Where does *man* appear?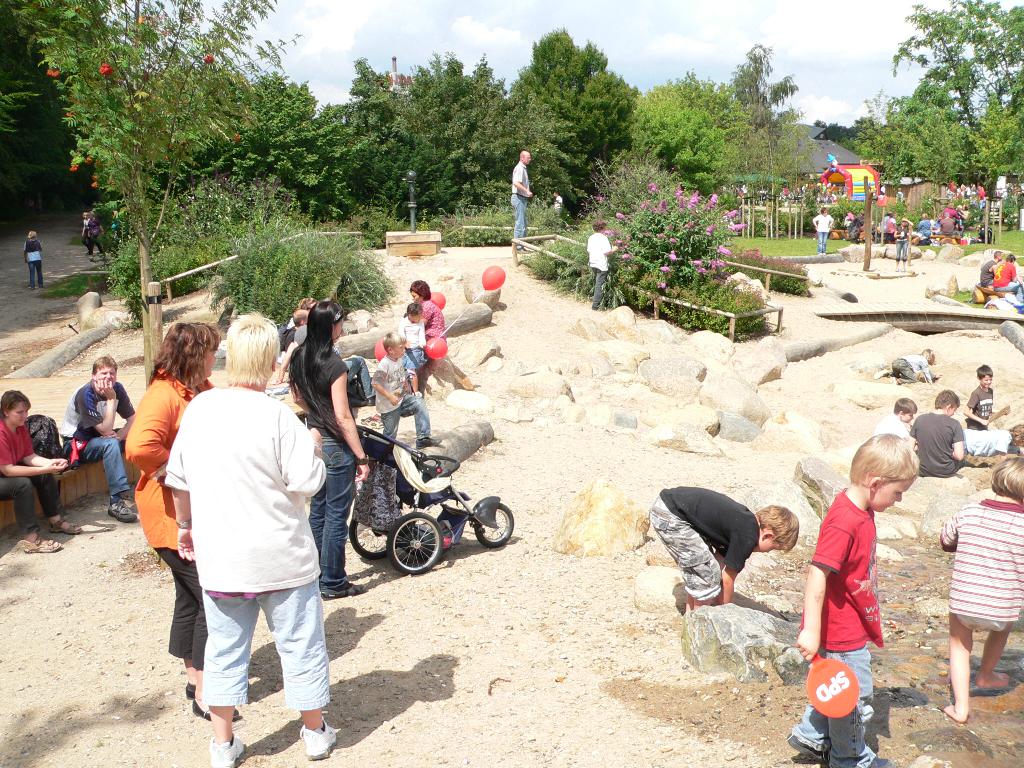
Appears at [left=510, top=145, right=536, bottom=241].
